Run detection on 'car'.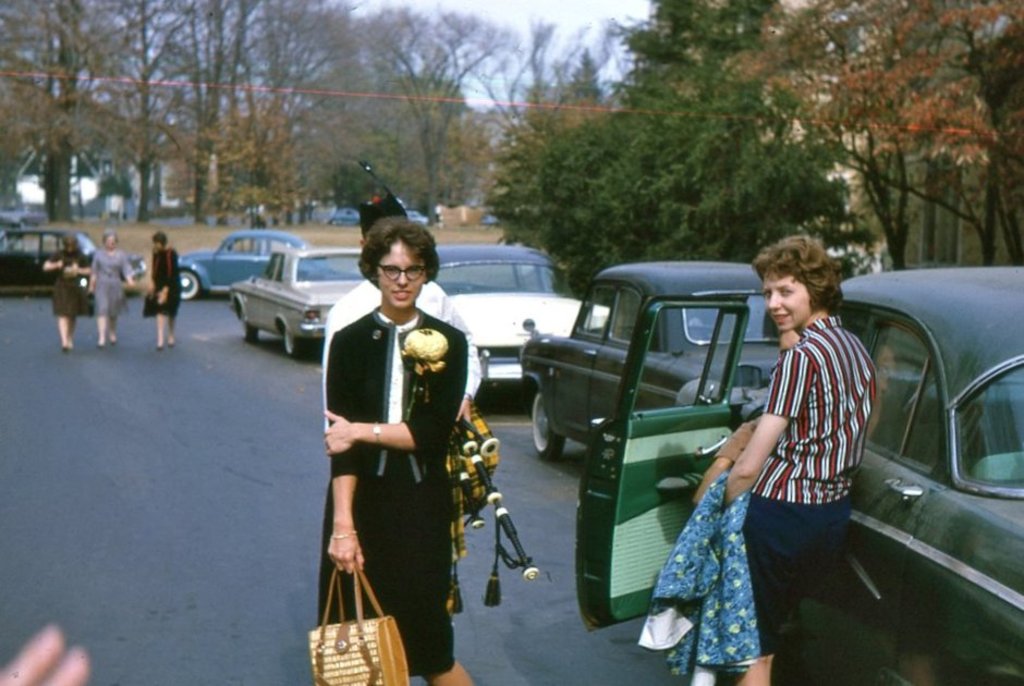
Result: x1=432 y1=242 x2=614 y2=414.
